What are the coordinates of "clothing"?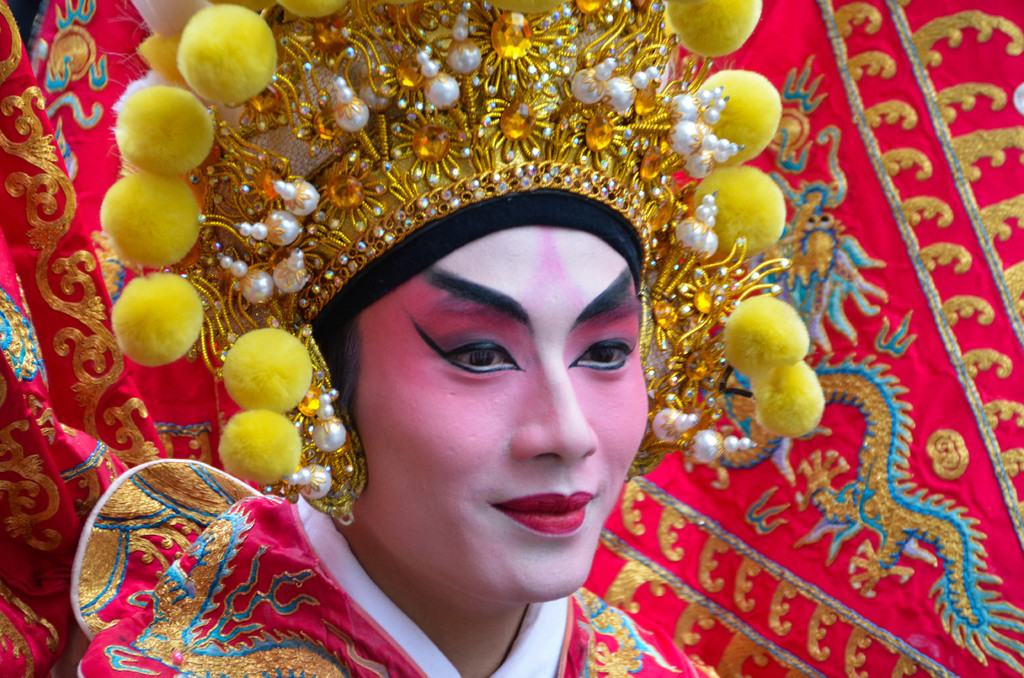
[x1=68, y1=456, x2=702, y2=677].
